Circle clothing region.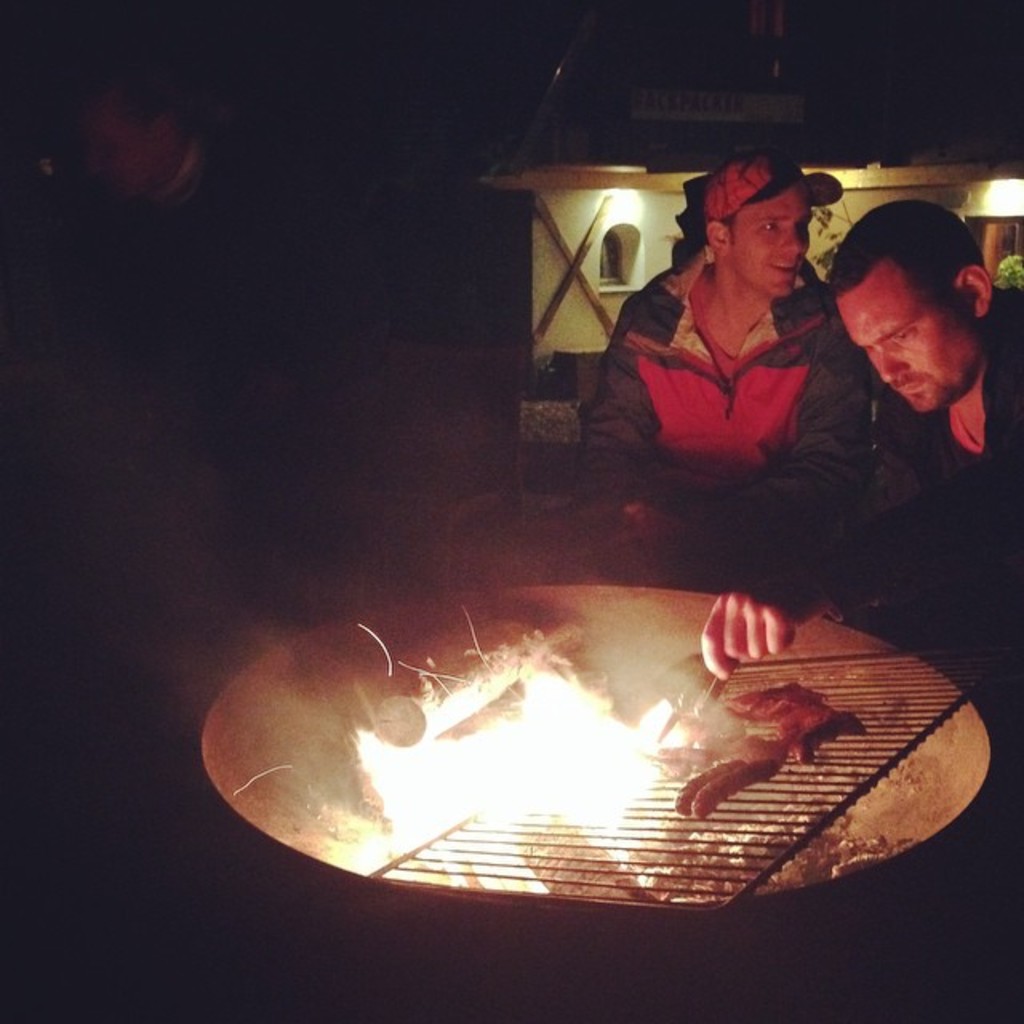
Region: [x1=608, y1=190, x2=888, y2=520].
